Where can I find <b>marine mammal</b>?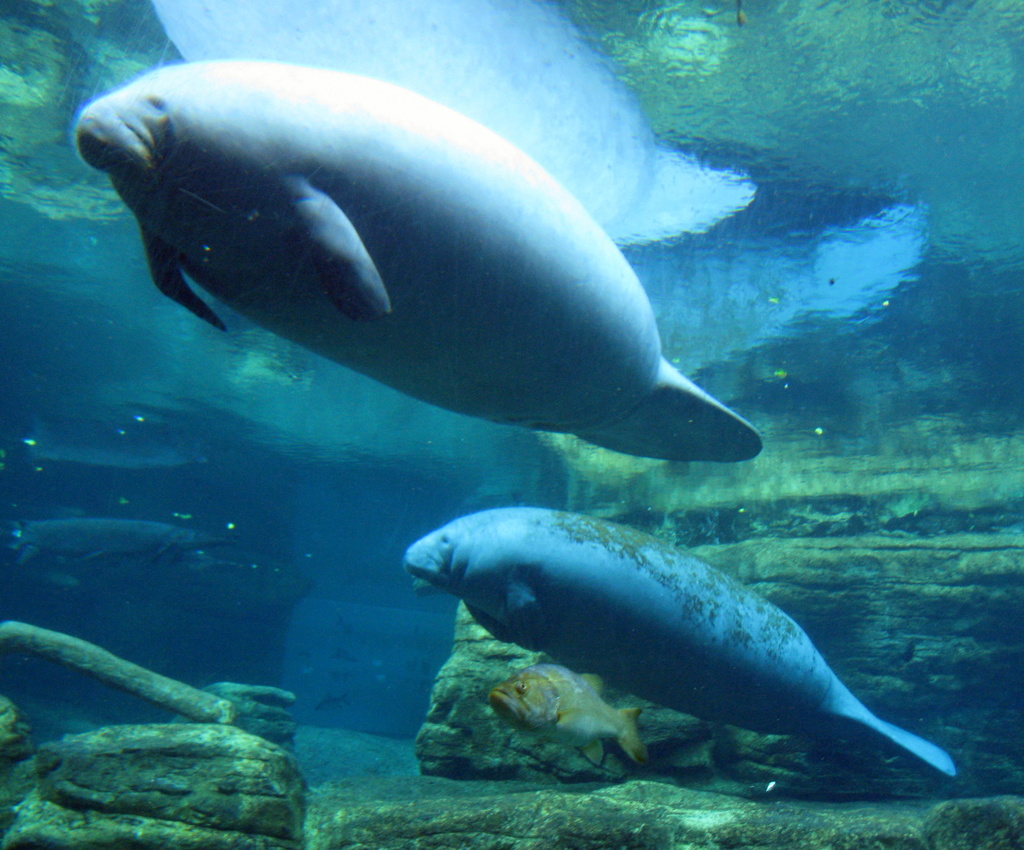
You can find it at select_region(397, 507, 954, 776).
